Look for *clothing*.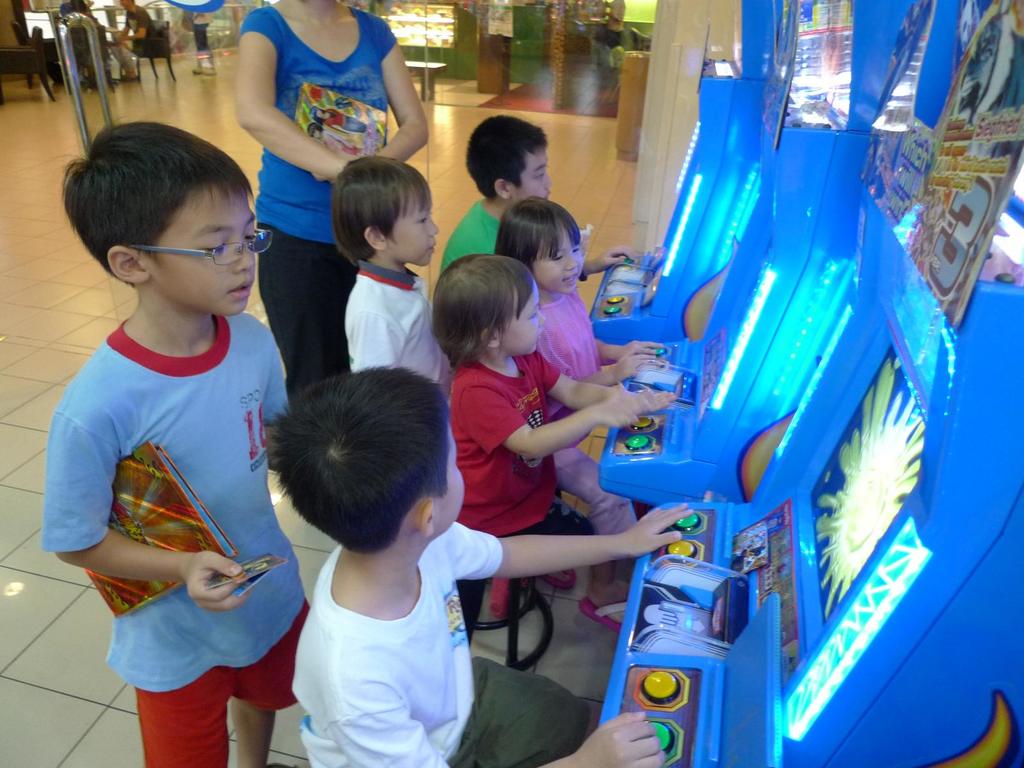
Found: crop(443, 353, 568, 643).
